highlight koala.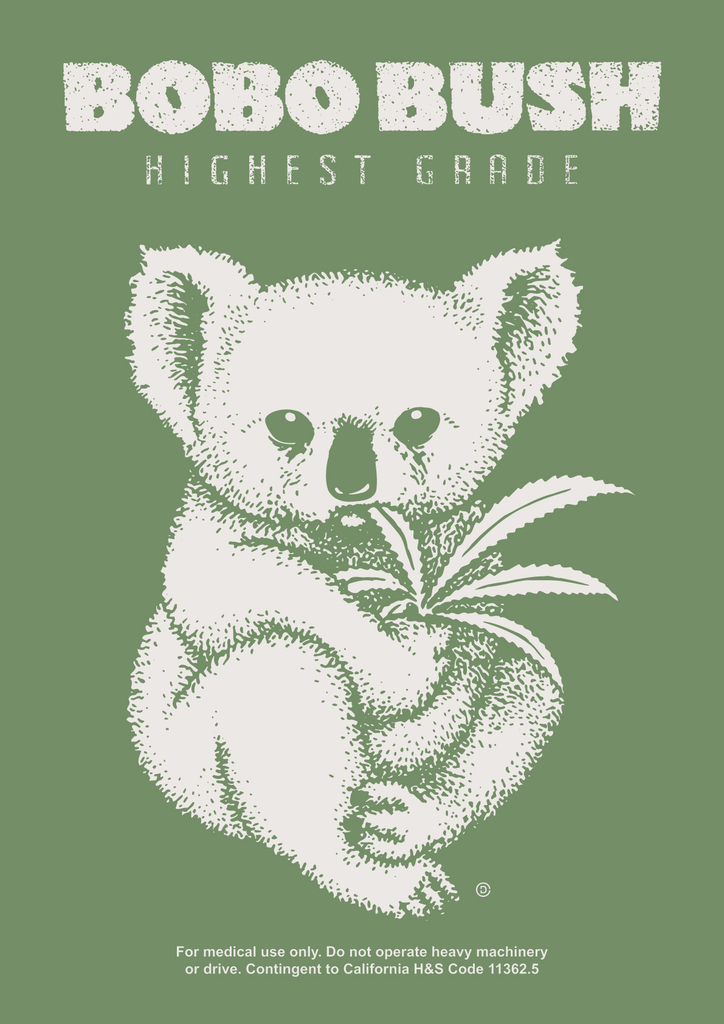
Highlighted region: 125 239 581 913.
